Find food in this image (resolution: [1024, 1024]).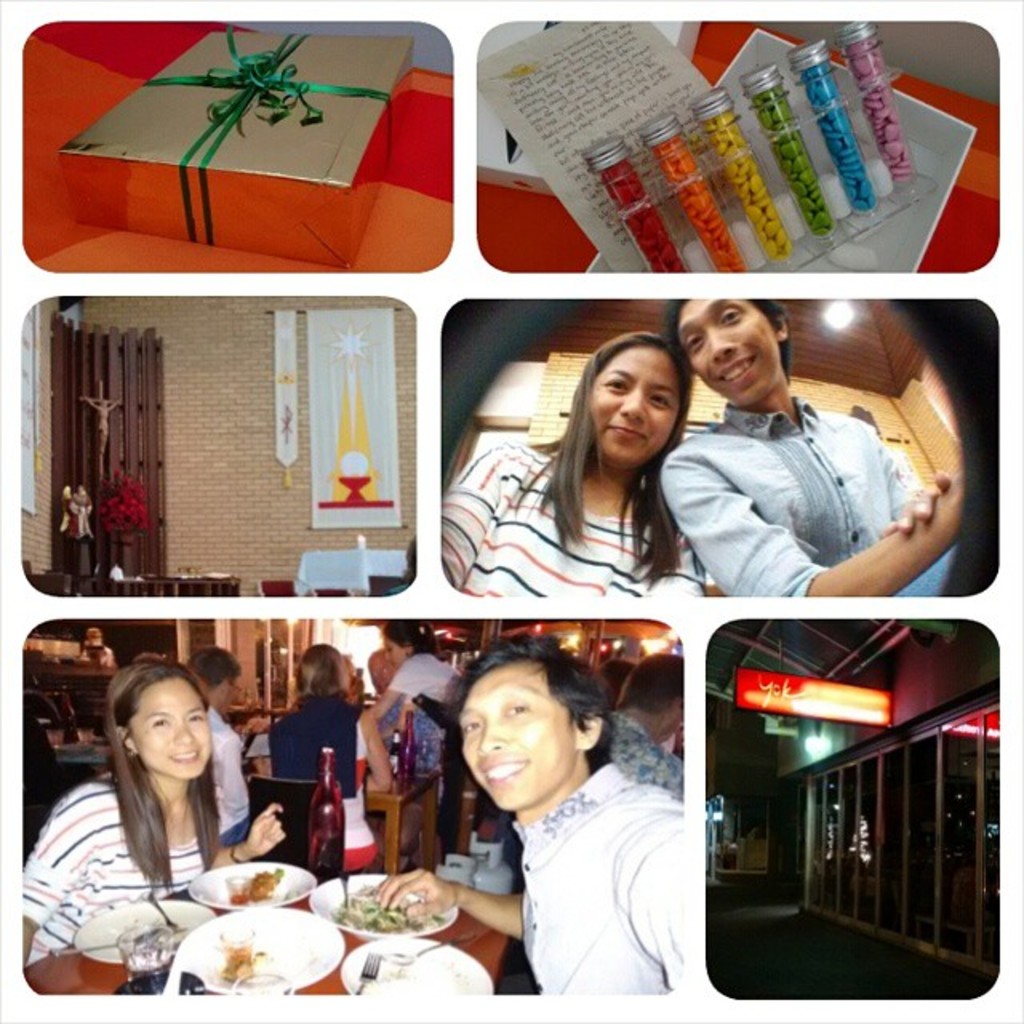
[x1=184, y1=875, x2=318, y2=1014].
